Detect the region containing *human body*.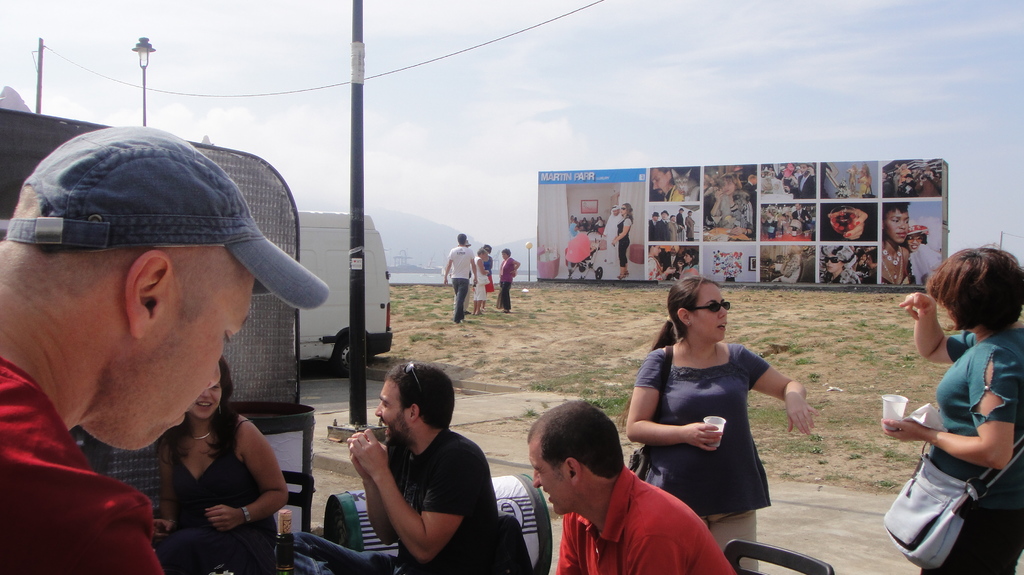
crop(348, 427, 499, 574).
